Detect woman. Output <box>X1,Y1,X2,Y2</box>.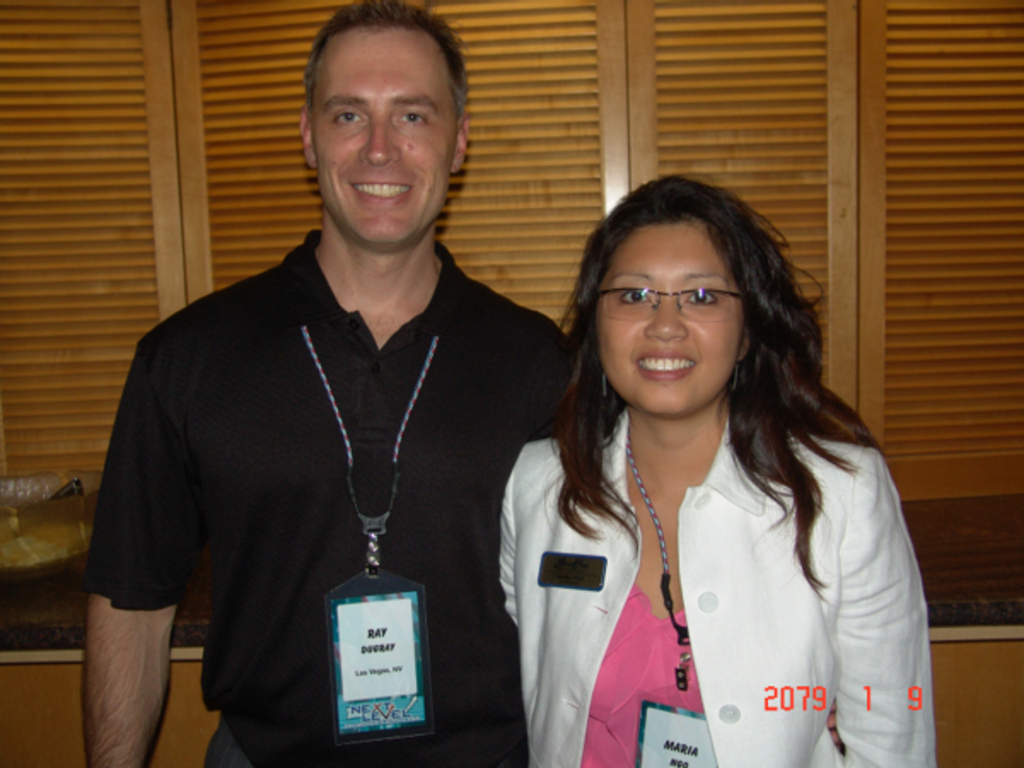
<box>454,152,935,756</box>.
